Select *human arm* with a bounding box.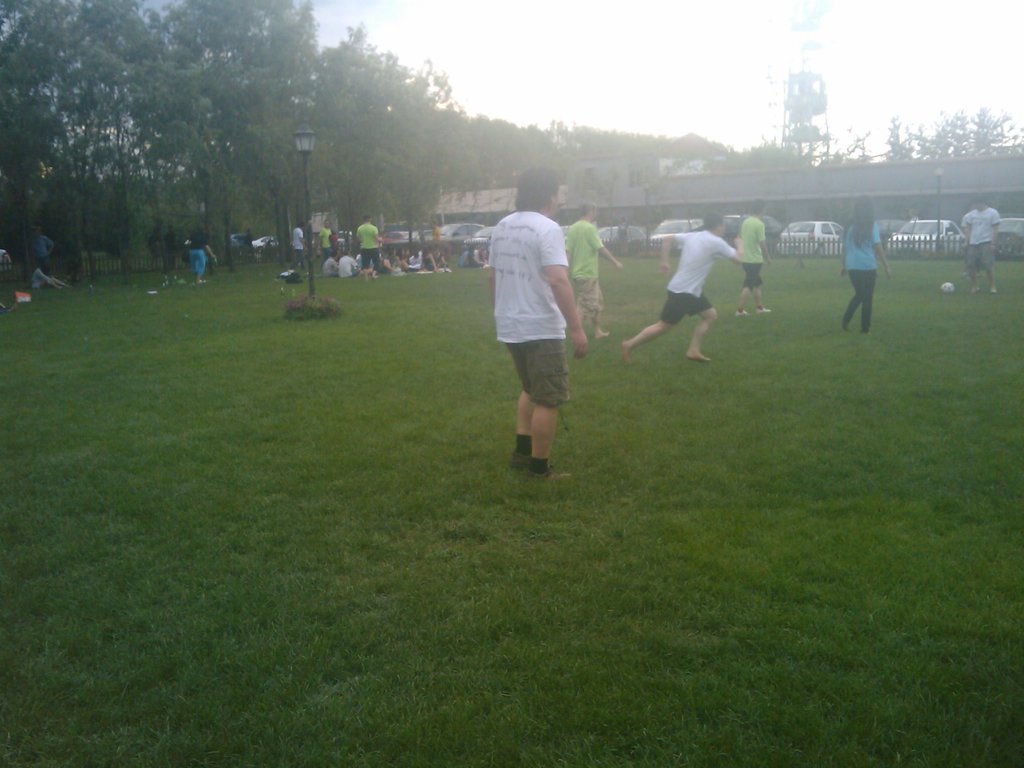
Rect(538, 220, 590, 361).
